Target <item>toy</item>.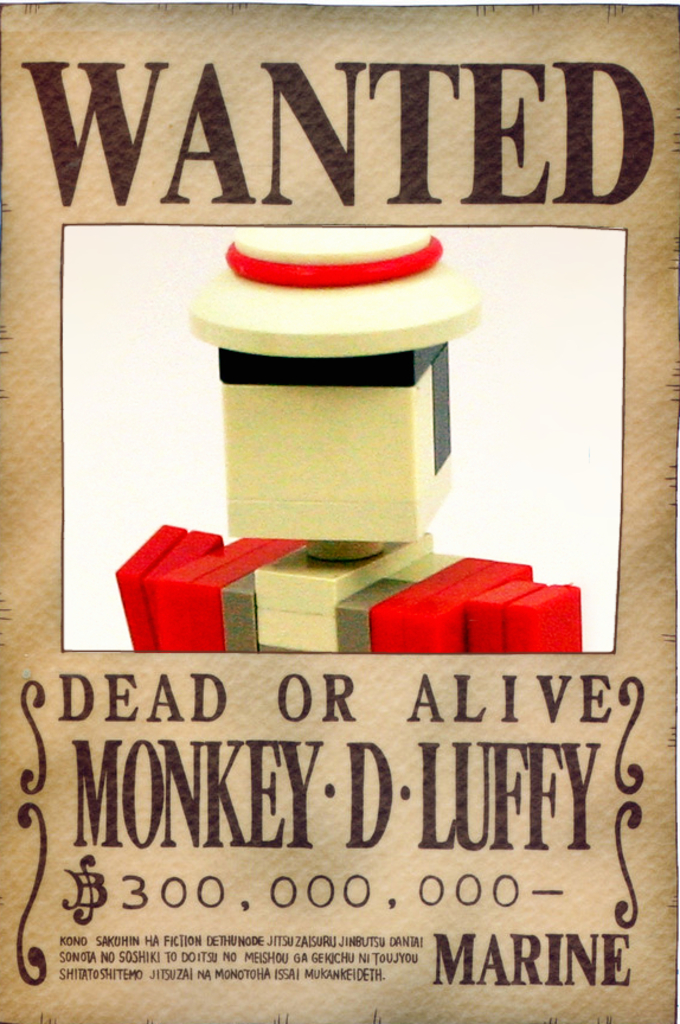
Target region: left=115, top=224, right=589, bottom=659.
